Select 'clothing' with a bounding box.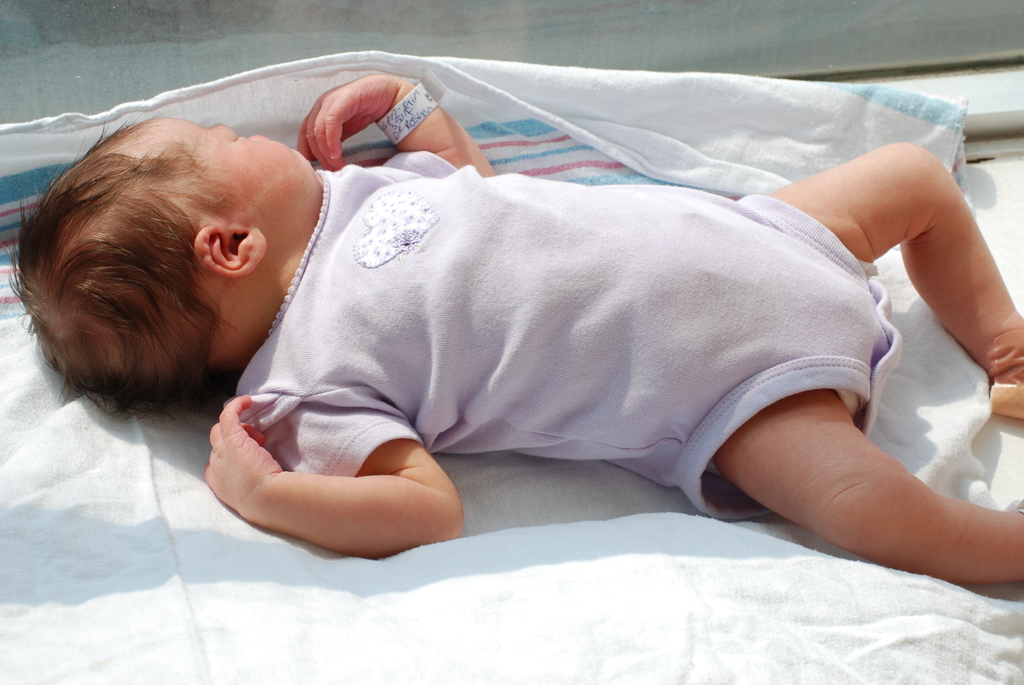
<box>230,168,902,526</box>.
